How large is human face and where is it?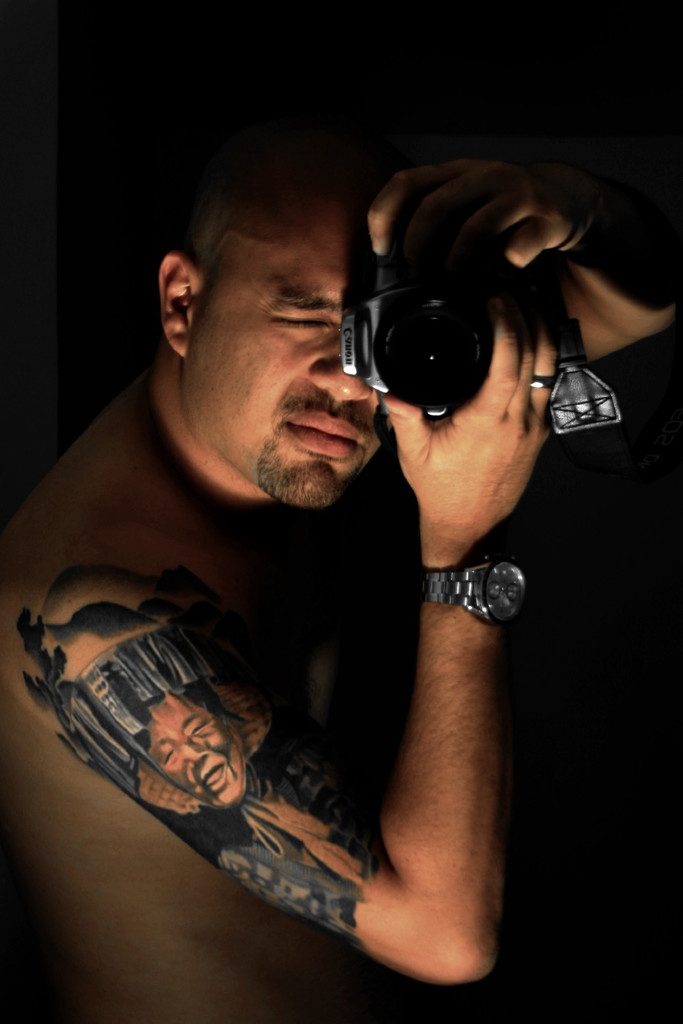
Bounding box: pyautogui.locateOnScreen(145, 693, 247, 810).
